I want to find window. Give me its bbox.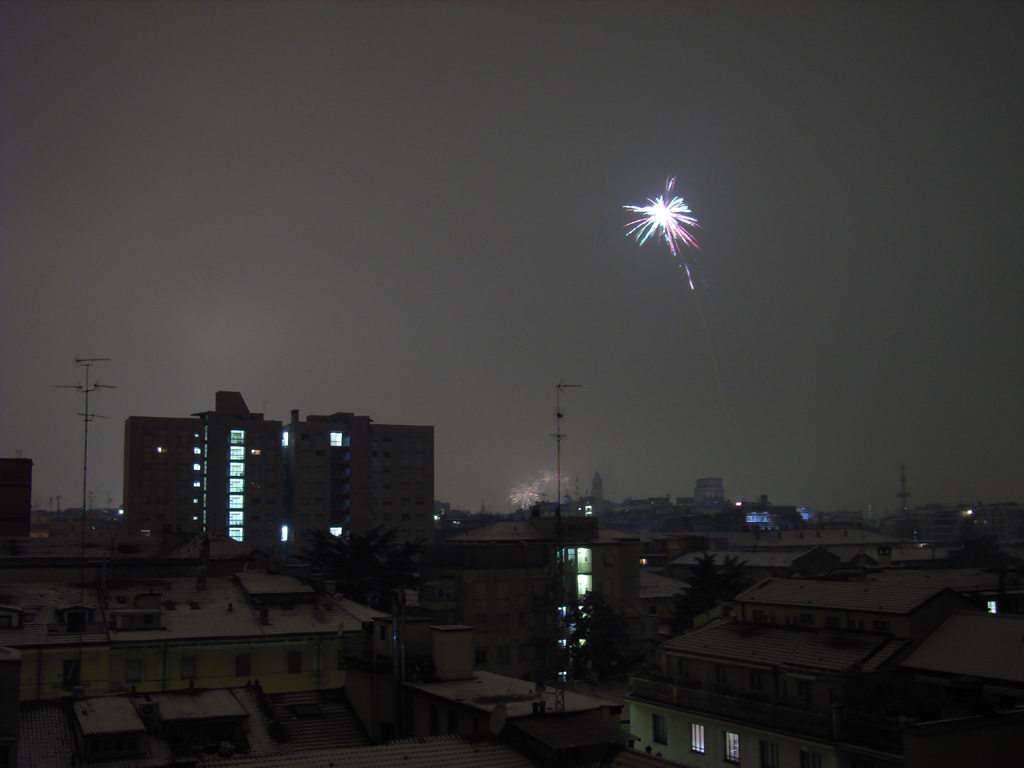
region(228, 492, 244, 509).
